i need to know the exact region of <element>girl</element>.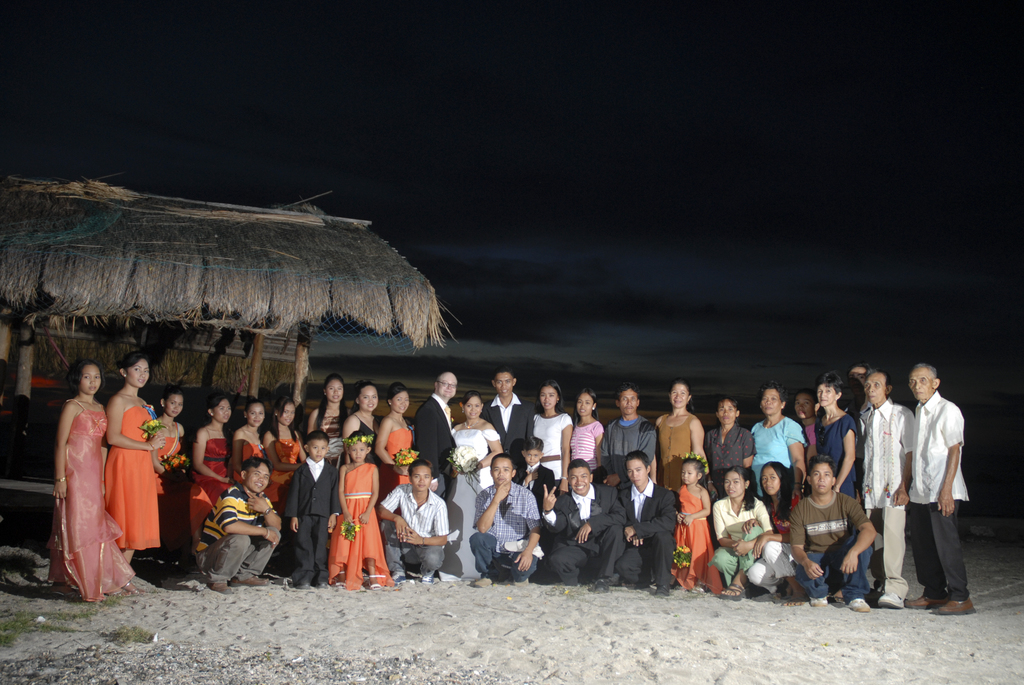
Region: {"x1": 45, "y1": 359, "x2": 135, "y2": 597}.
